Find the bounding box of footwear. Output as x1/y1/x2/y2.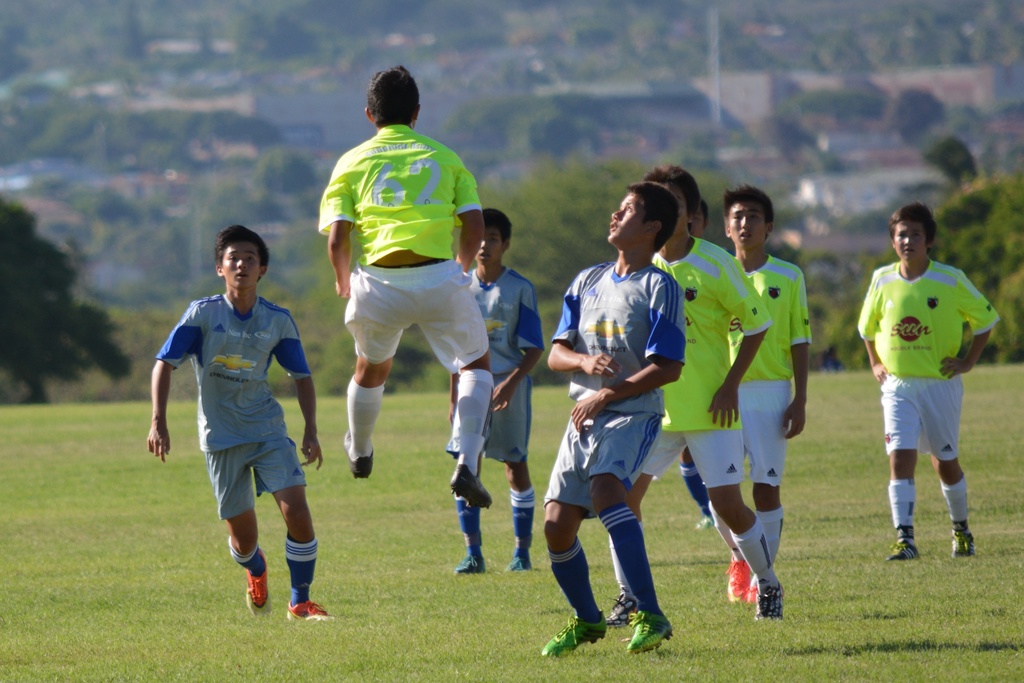
599/597/679/652.
